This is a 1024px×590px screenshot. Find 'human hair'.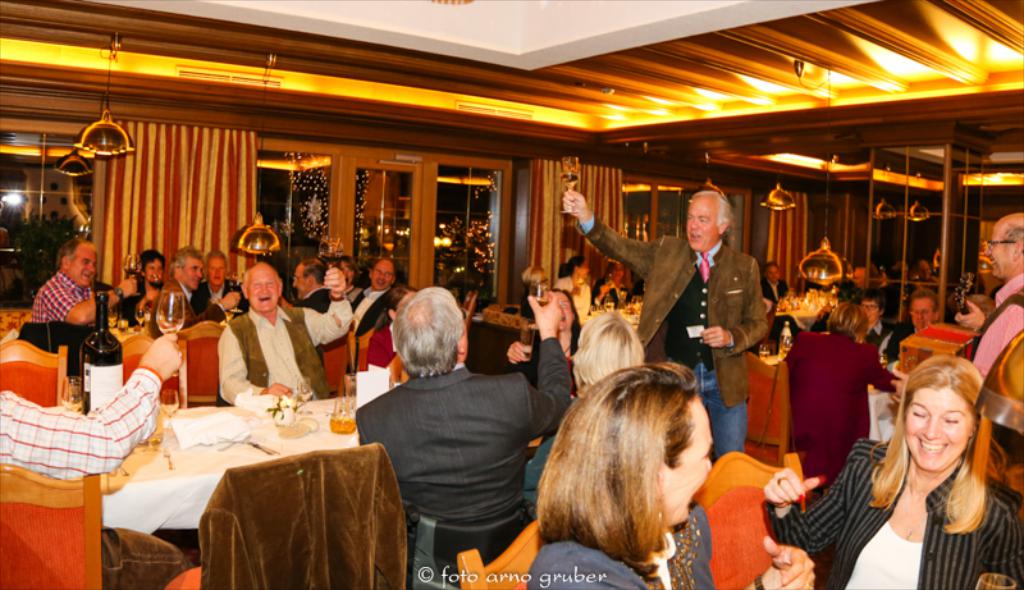
Bounding box: l=140, t=247, r=163, b=274.
